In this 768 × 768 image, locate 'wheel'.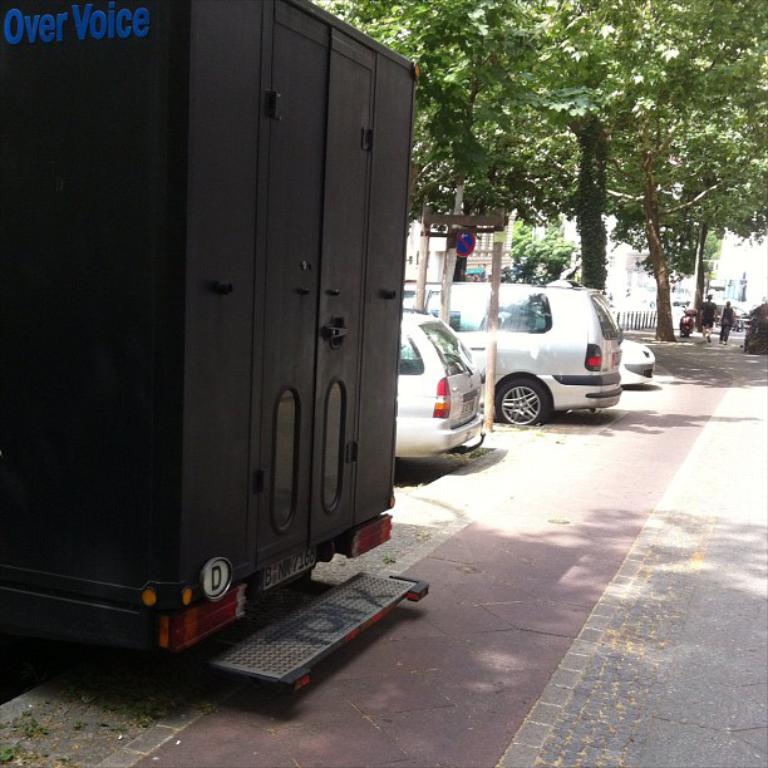
Bounding box: <bbox>489, 373, 556, 425</bbox>.
